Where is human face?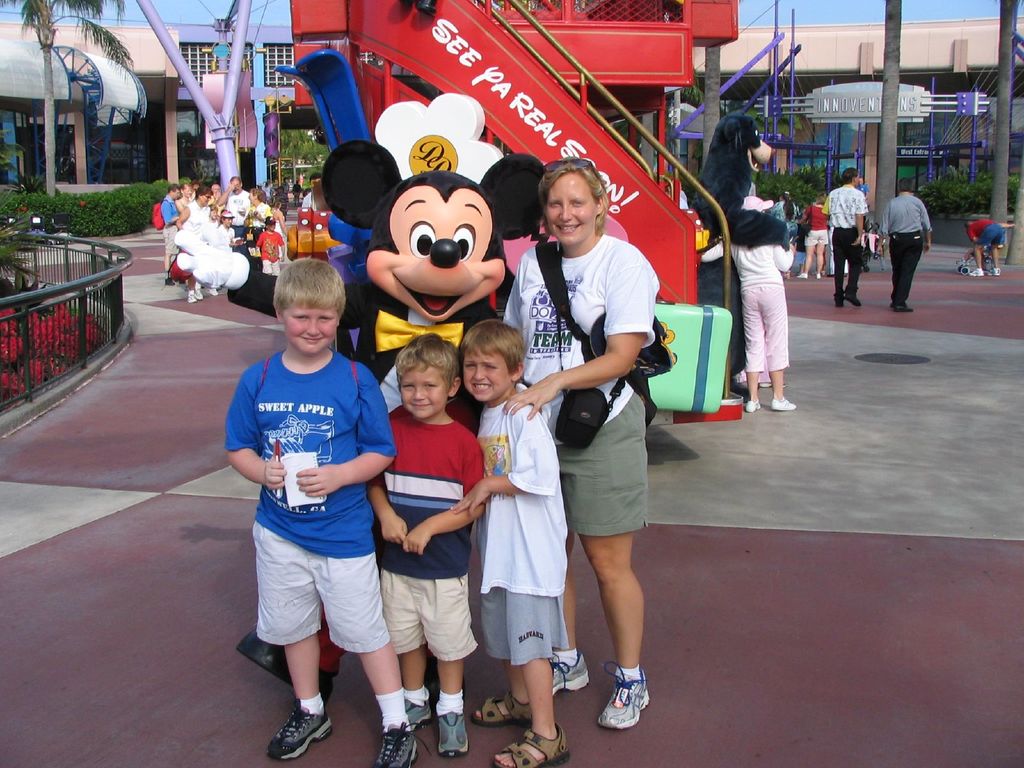
detection(461, 350, 514, 403).
